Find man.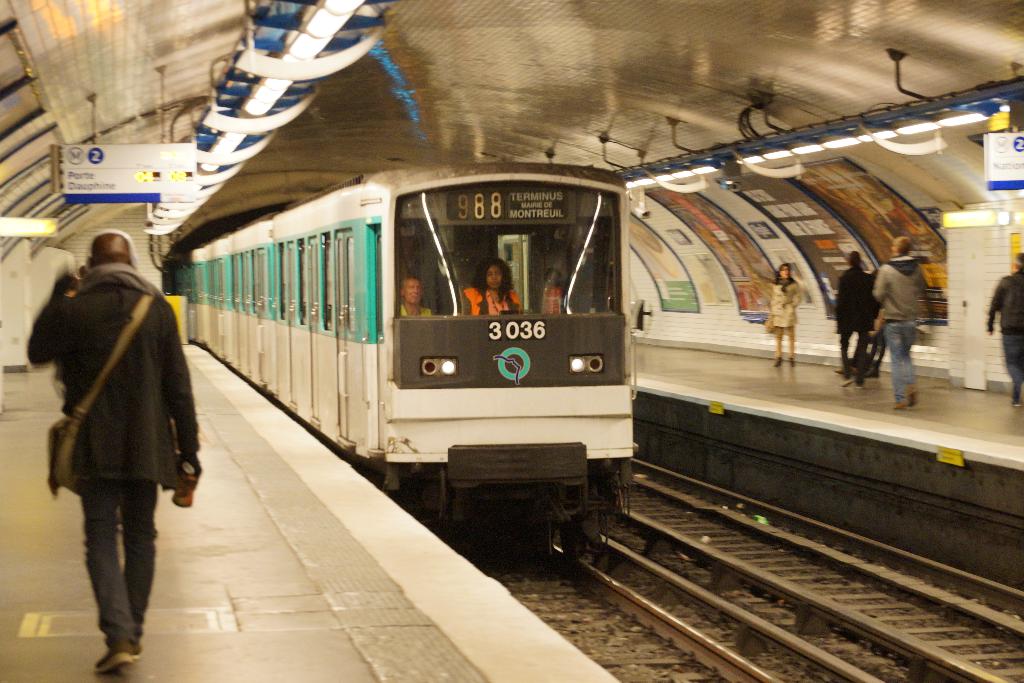
981,249,1023,409.
